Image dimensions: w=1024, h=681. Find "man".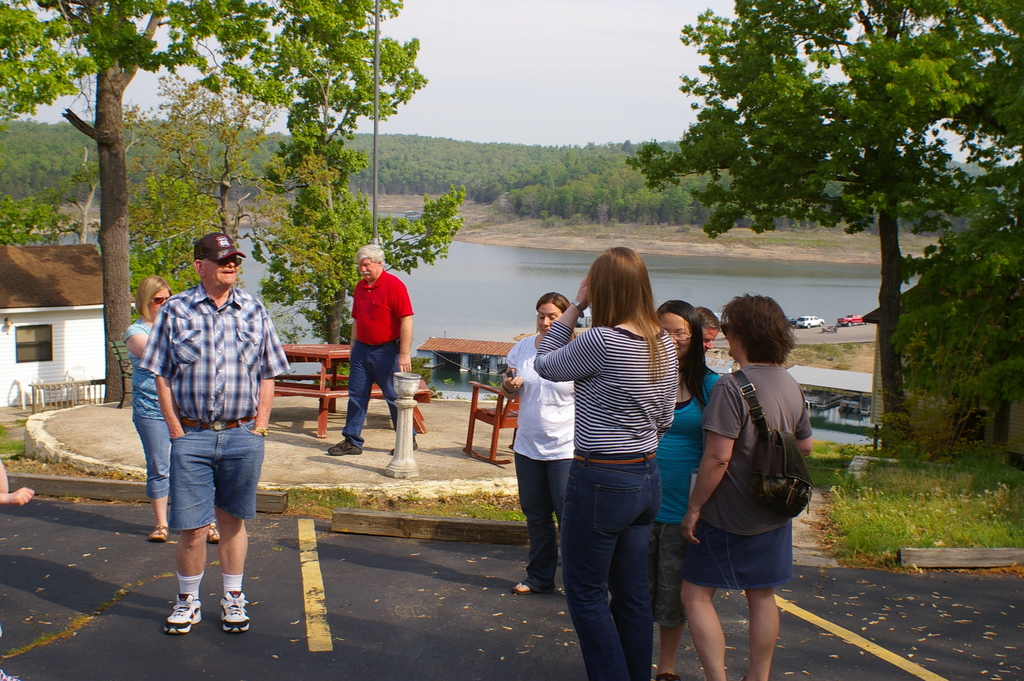
140 232 284 634.
